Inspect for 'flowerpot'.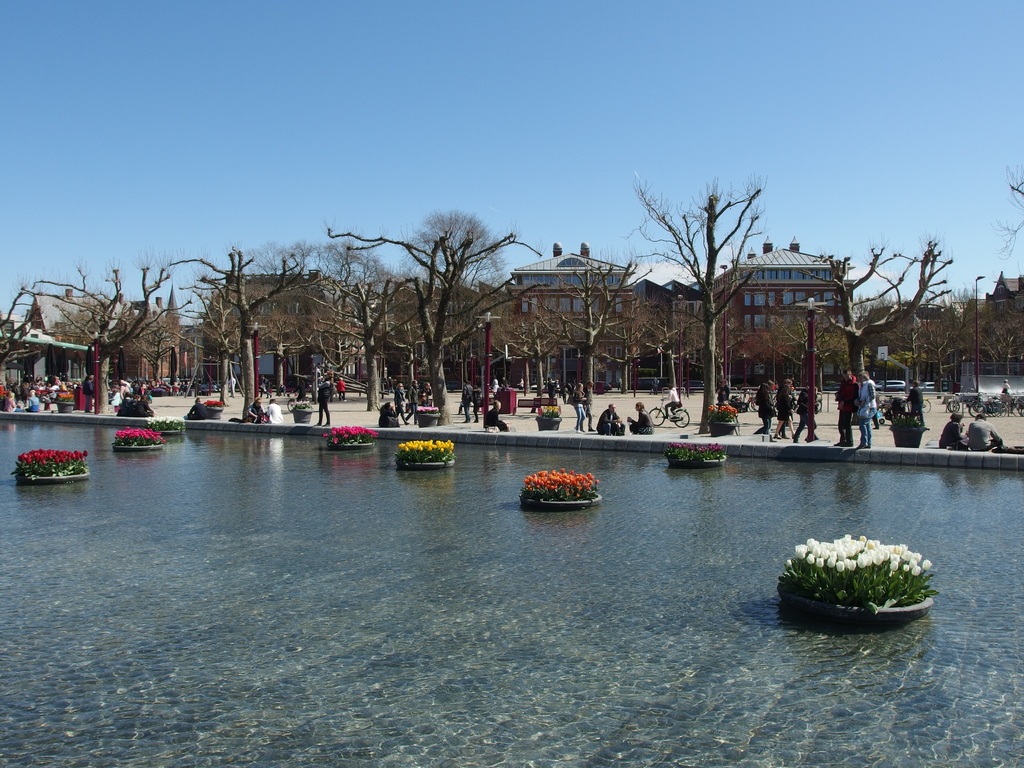
Inspection: <region>289, 409, 316, 424</region>.
